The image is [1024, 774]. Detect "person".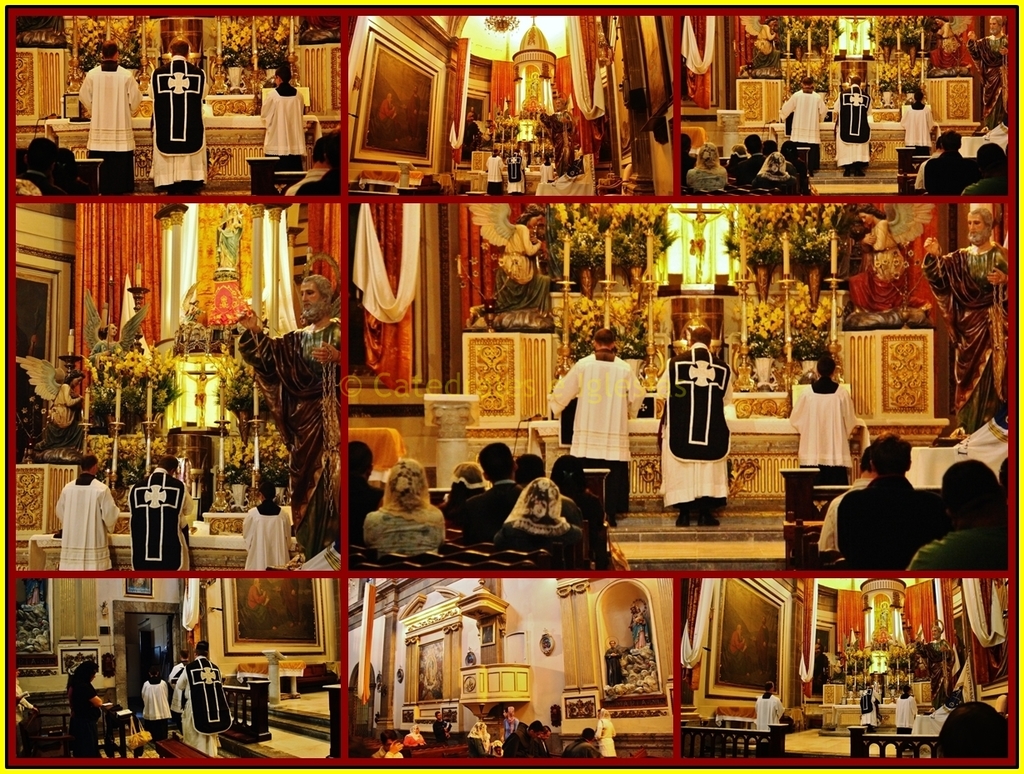
Detection: [x1=489, y1=477, x2=579, y2=570].
